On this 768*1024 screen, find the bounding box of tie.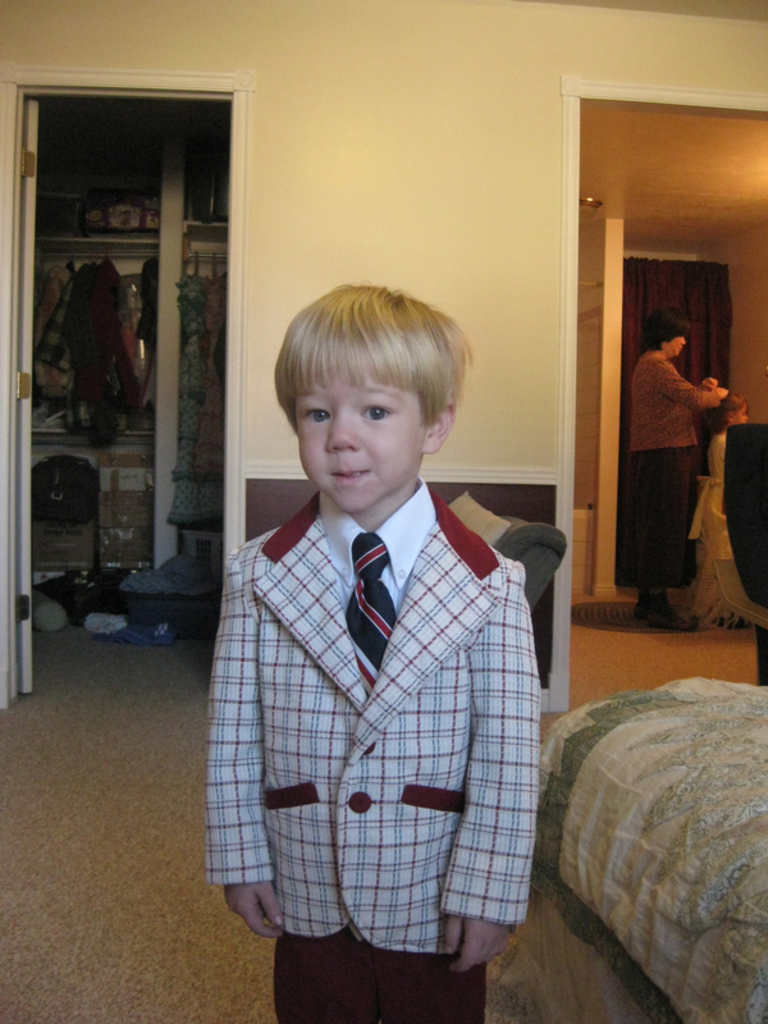
Bounding box: x1=344 y1=532 x2=399 y2=712.
